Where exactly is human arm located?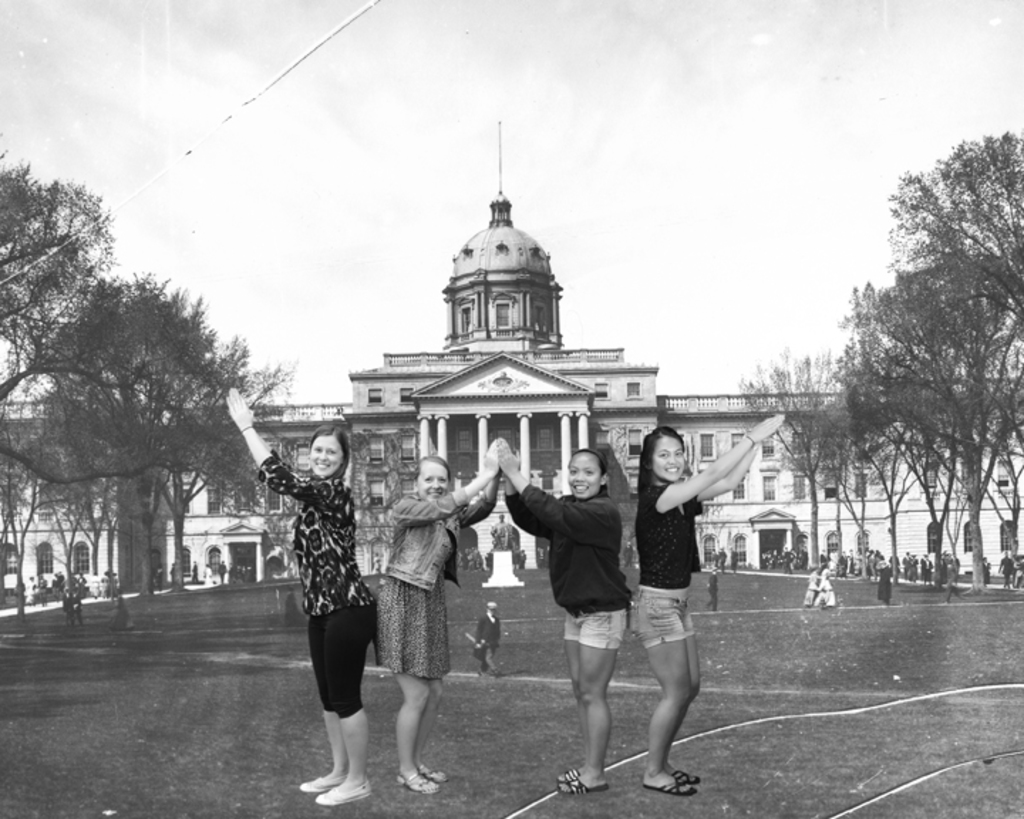
Its bounding box is (left=650, top=412, right=786, bottom=516).
